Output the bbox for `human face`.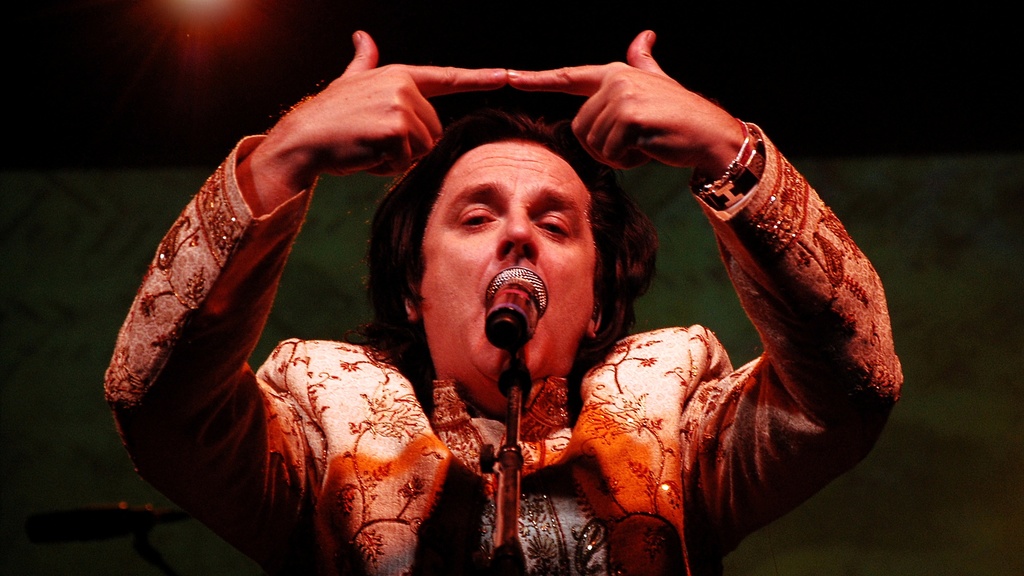
x1=421, y1=140, x2=594, y2=387.
